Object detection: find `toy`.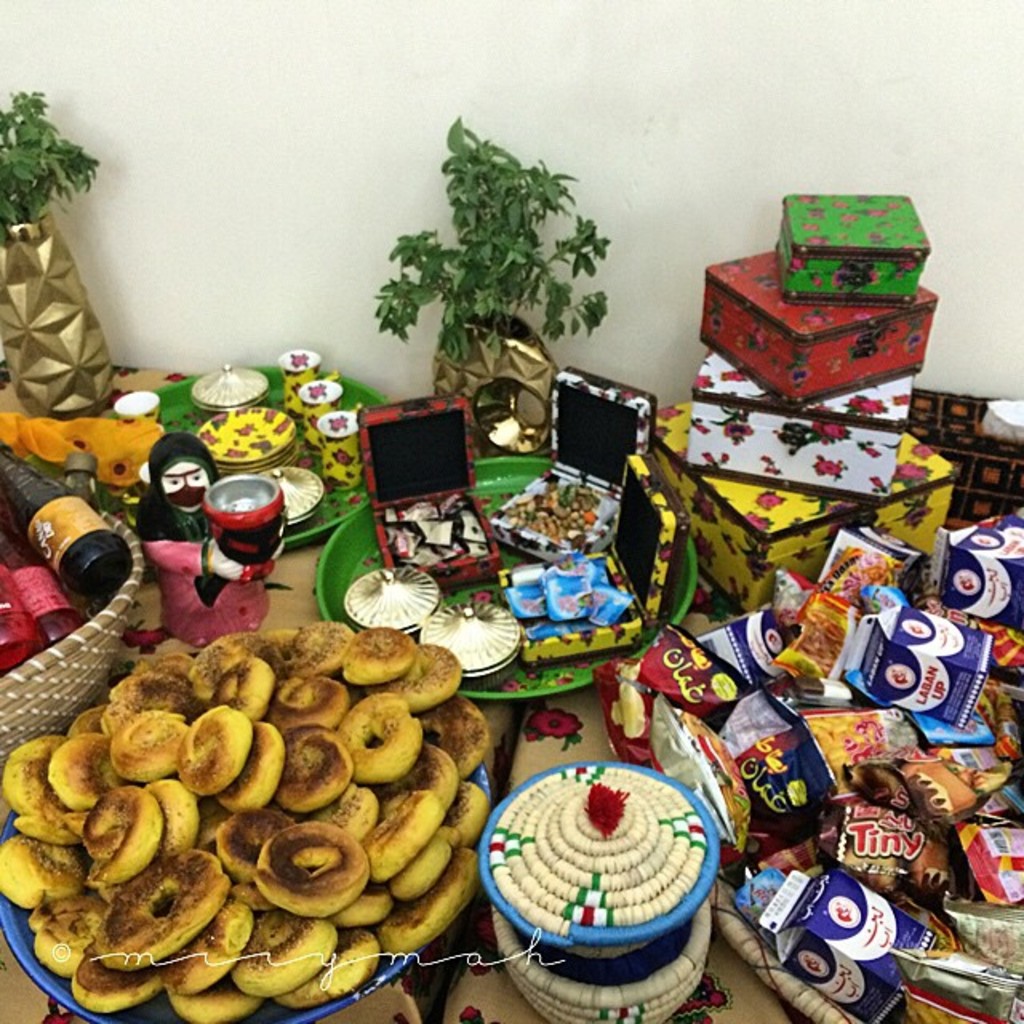
crop(768, 197, 931, 312).
